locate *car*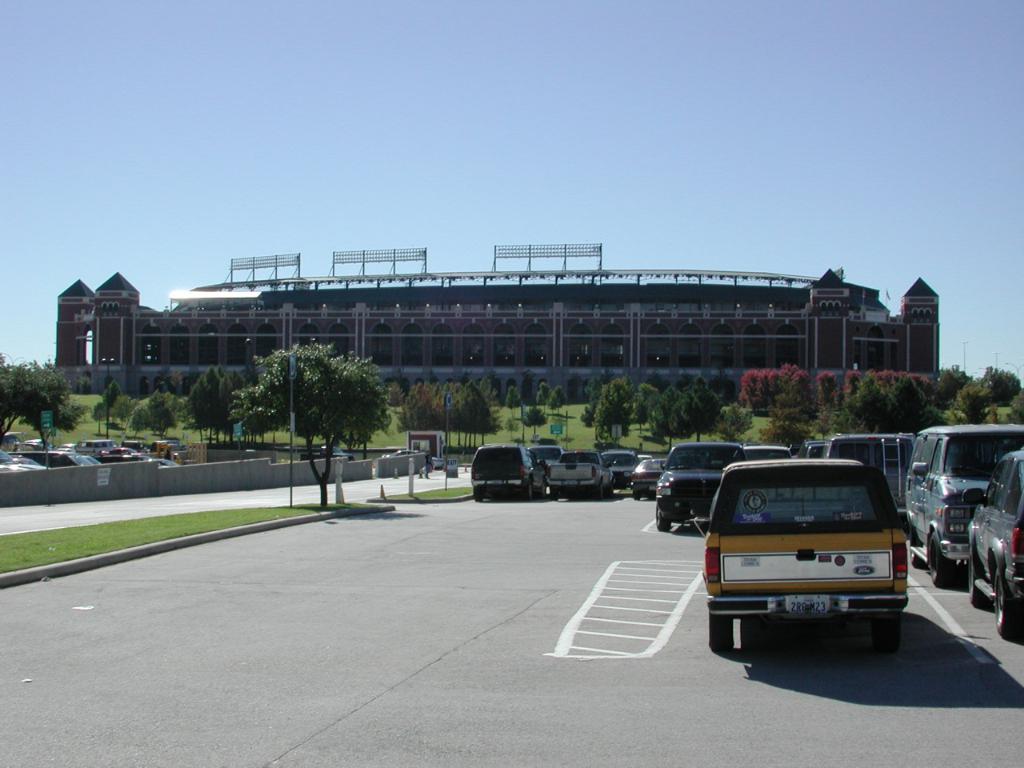
box(380, 446, 434, 470)
